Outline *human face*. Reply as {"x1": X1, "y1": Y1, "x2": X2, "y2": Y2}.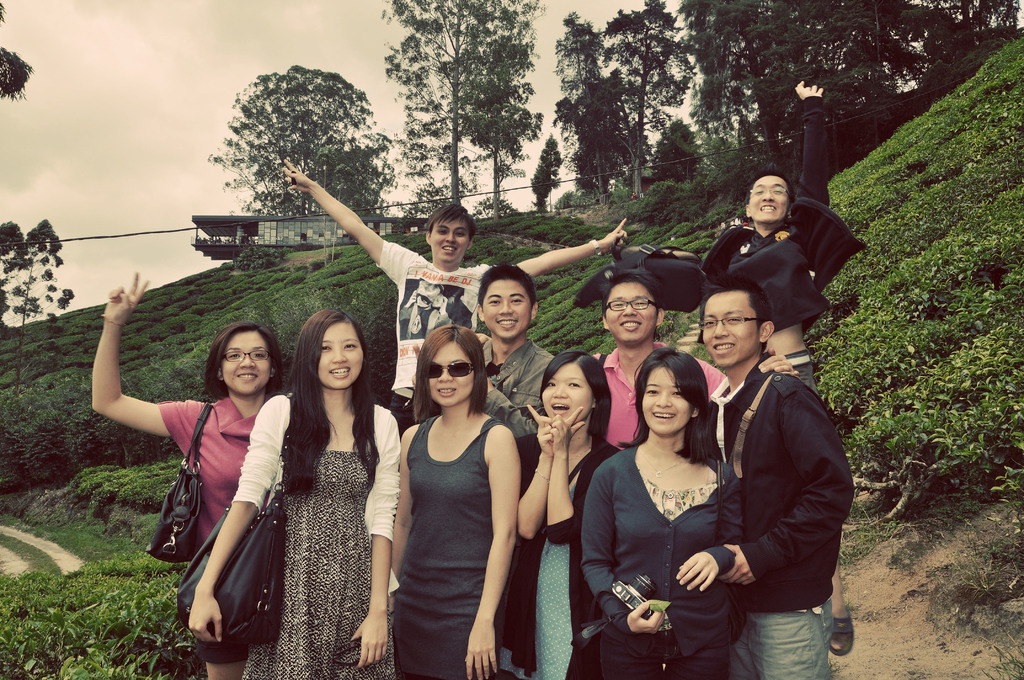
{"x1": 222, "y1": 331, "x2": 273, "y2": 397}.
